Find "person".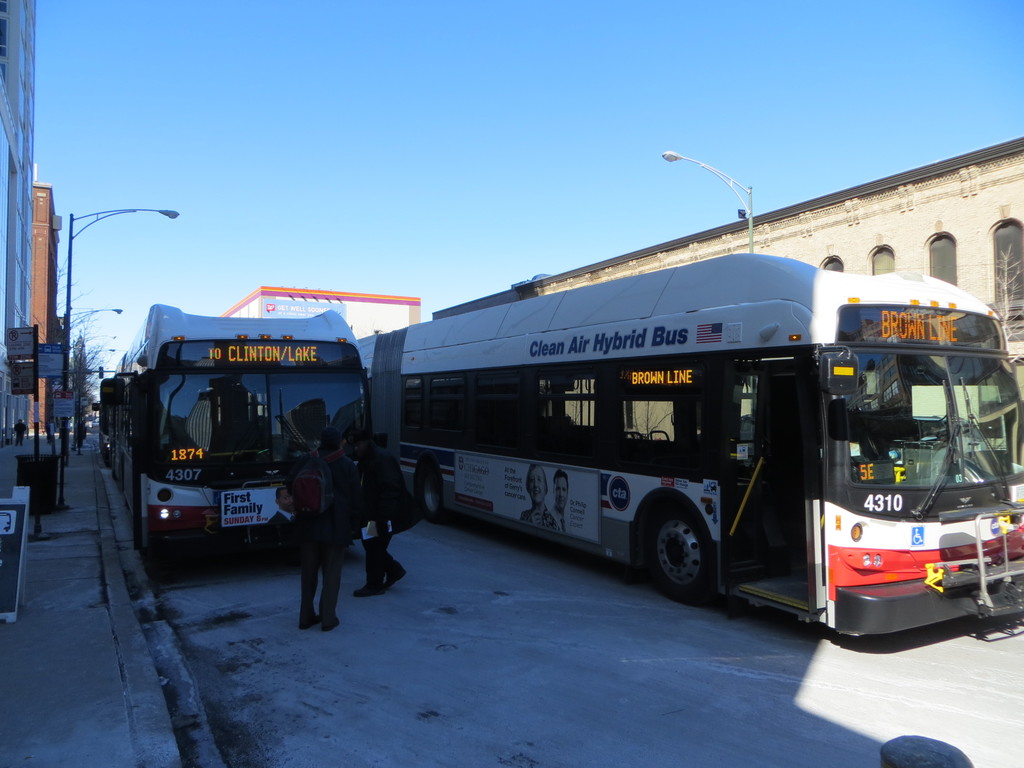
353:429:428:595.
